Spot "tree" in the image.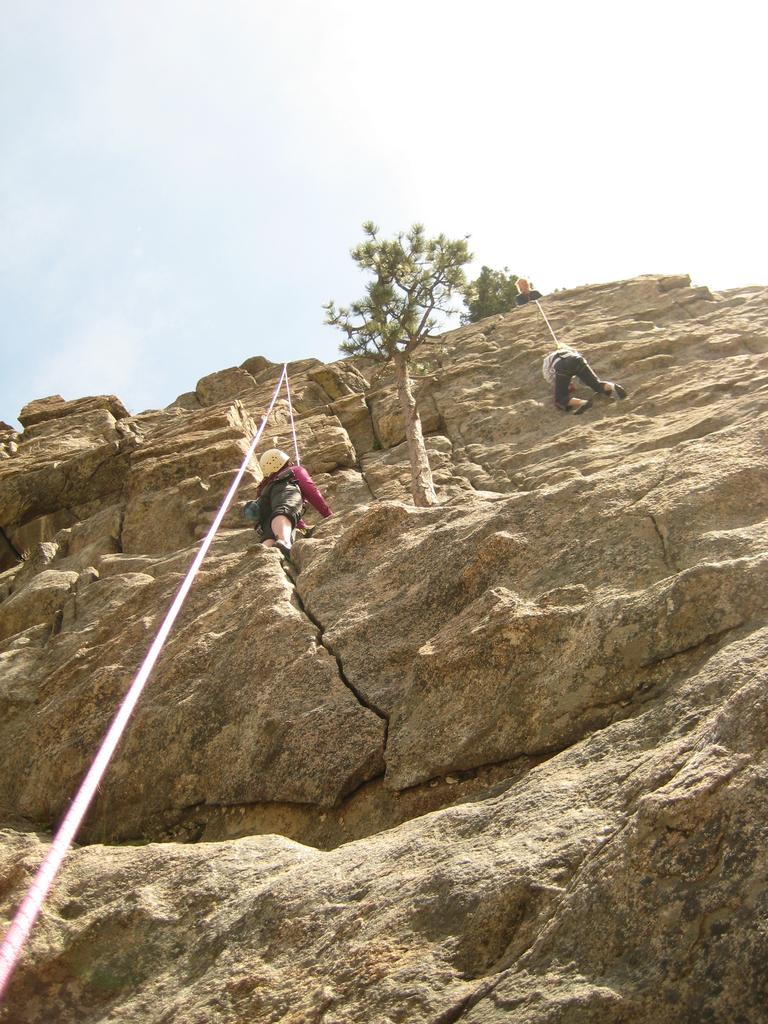
"tree" found at {"left": 324, "top": 205, "right": 495, "bottom": 373}.
